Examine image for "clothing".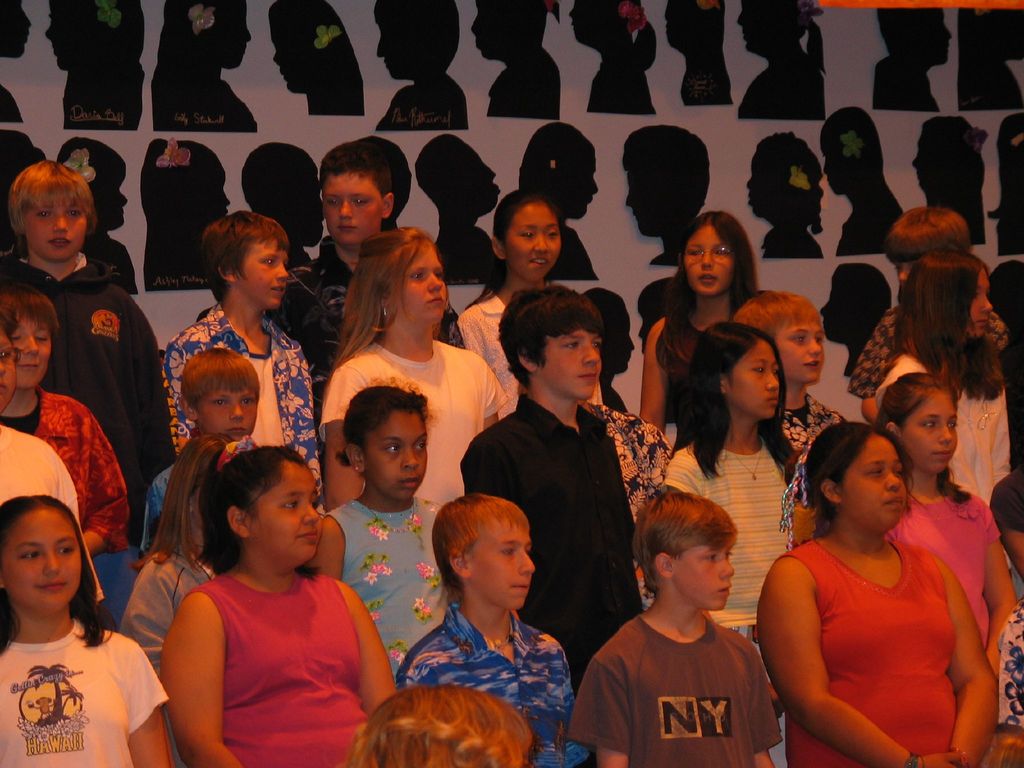
Examination result: (0,410,79,529).
